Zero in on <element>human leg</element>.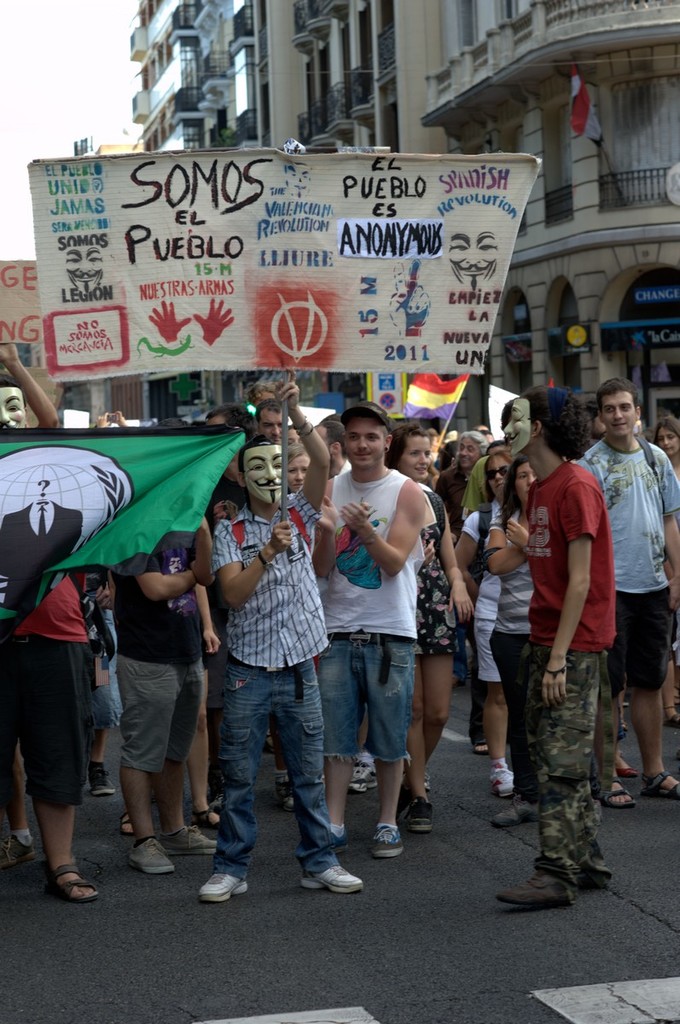
Zeroed in: (x1=420, y1=659, x2=441, y2=757).
